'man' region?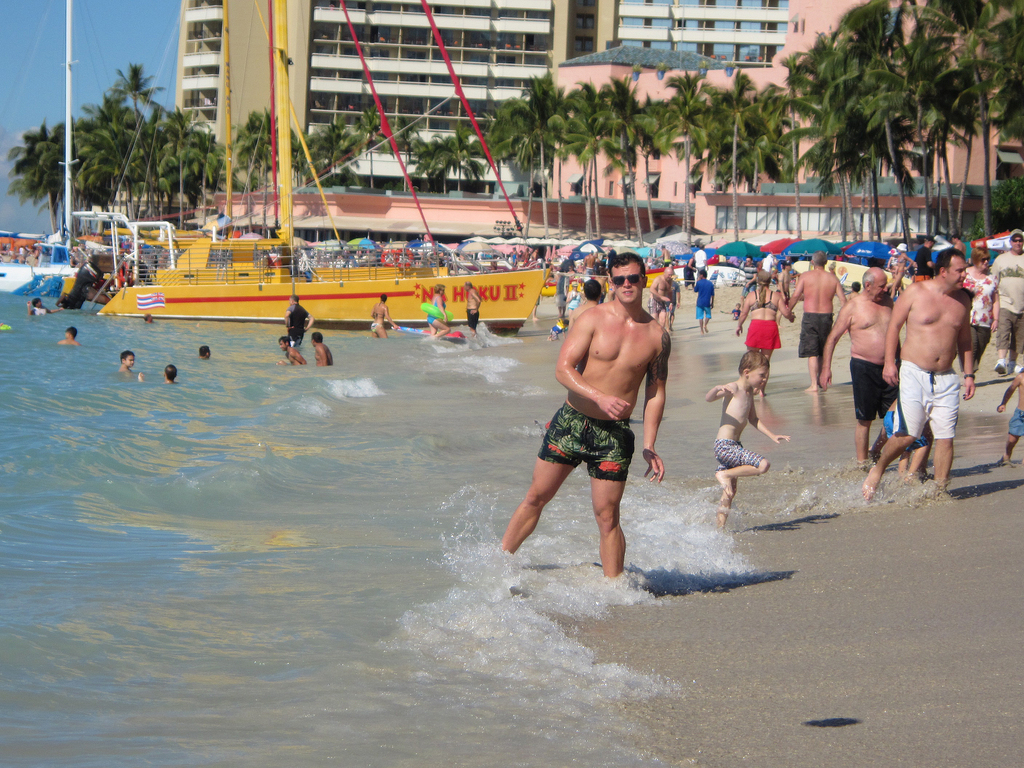
463 280 480 335
